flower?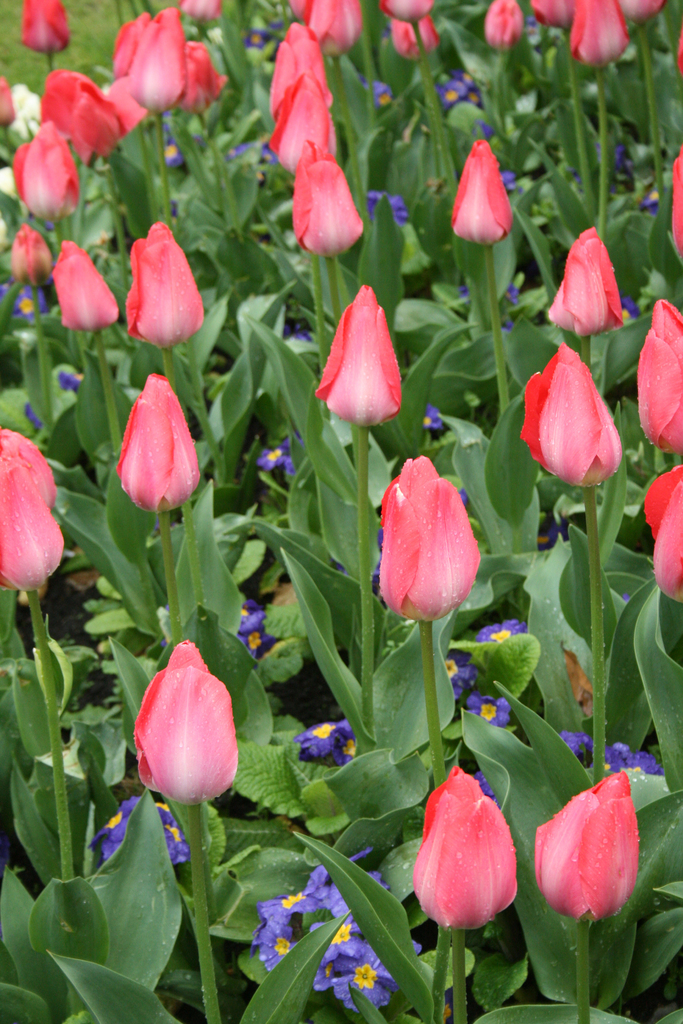
{"x1": 260, "y1": 443, "x2": 295, "y2": 475}
